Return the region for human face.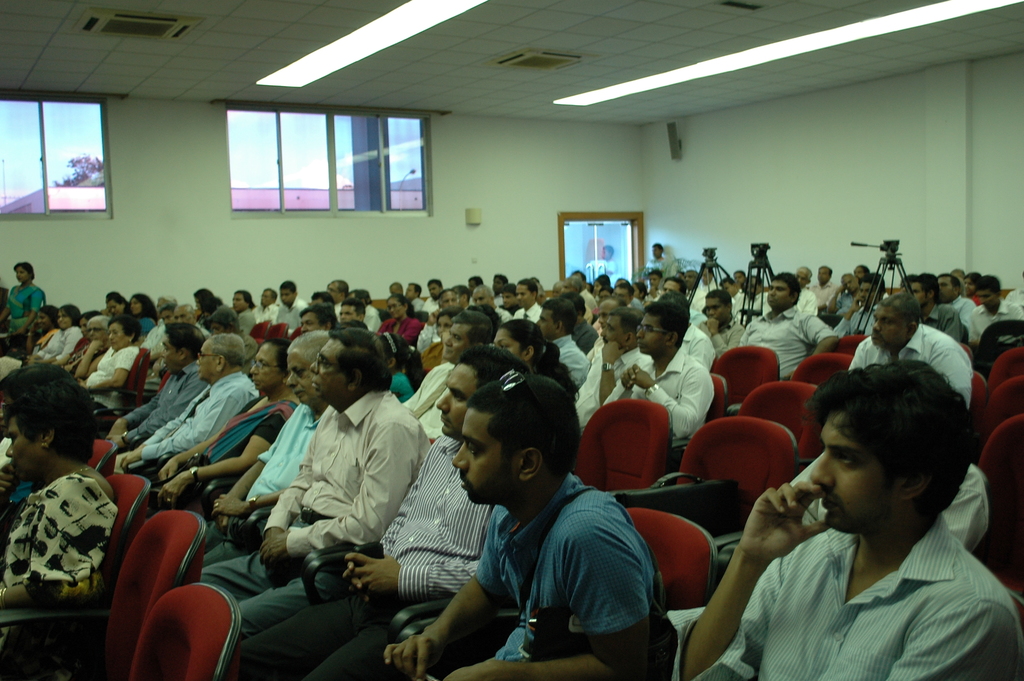
pyautogui.locateOnScreen(428, 285, 439, 300).
